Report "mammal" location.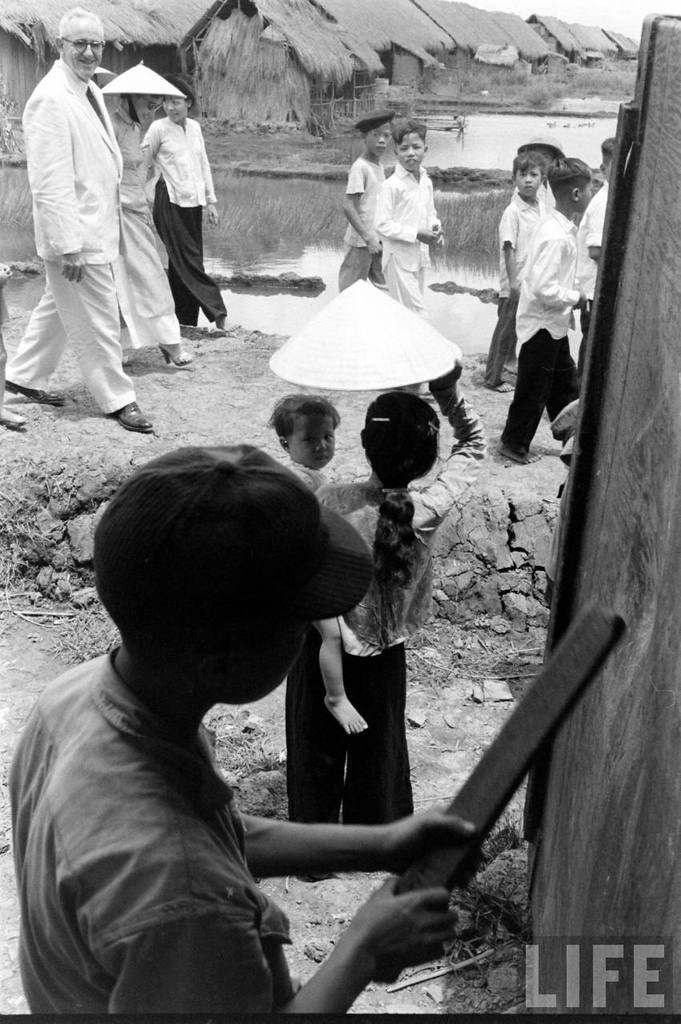
Report: rect(513, 135, 557, 223).
